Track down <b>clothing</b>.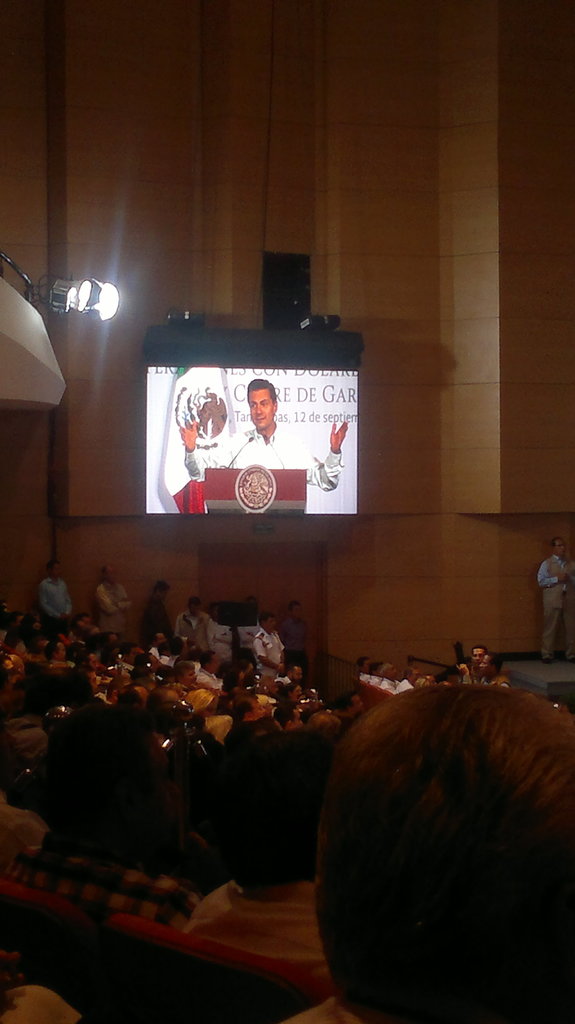
Tracked to box=[532, 548, 574, 660].
